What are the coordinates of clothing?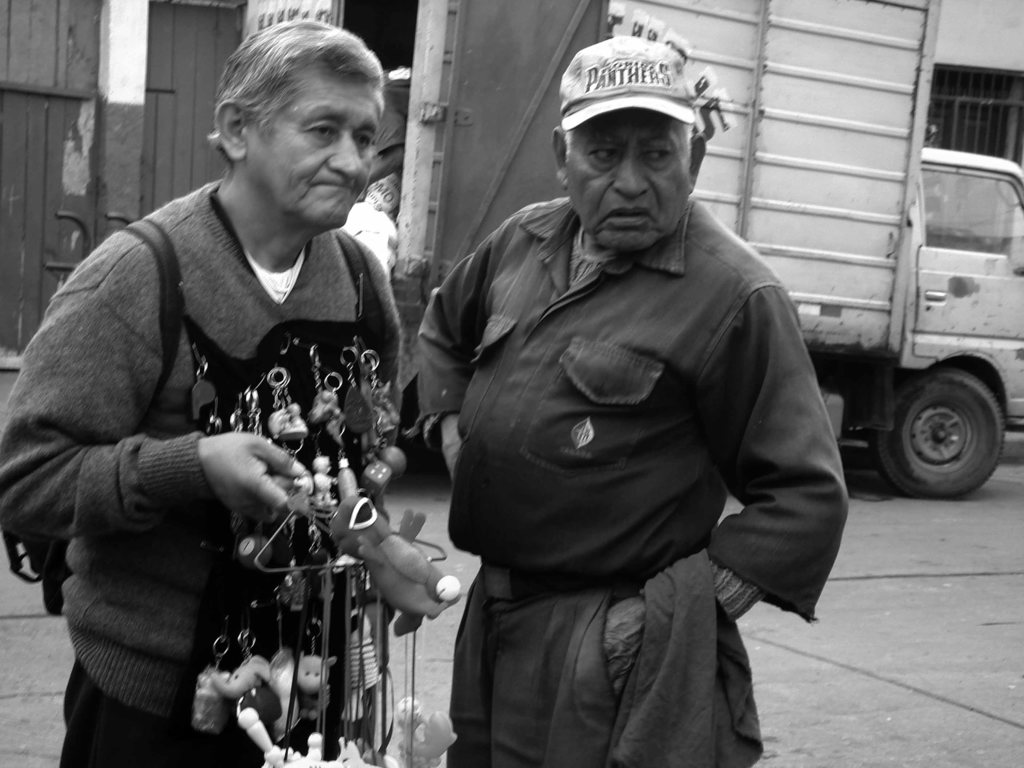
[0,180,406,767].
